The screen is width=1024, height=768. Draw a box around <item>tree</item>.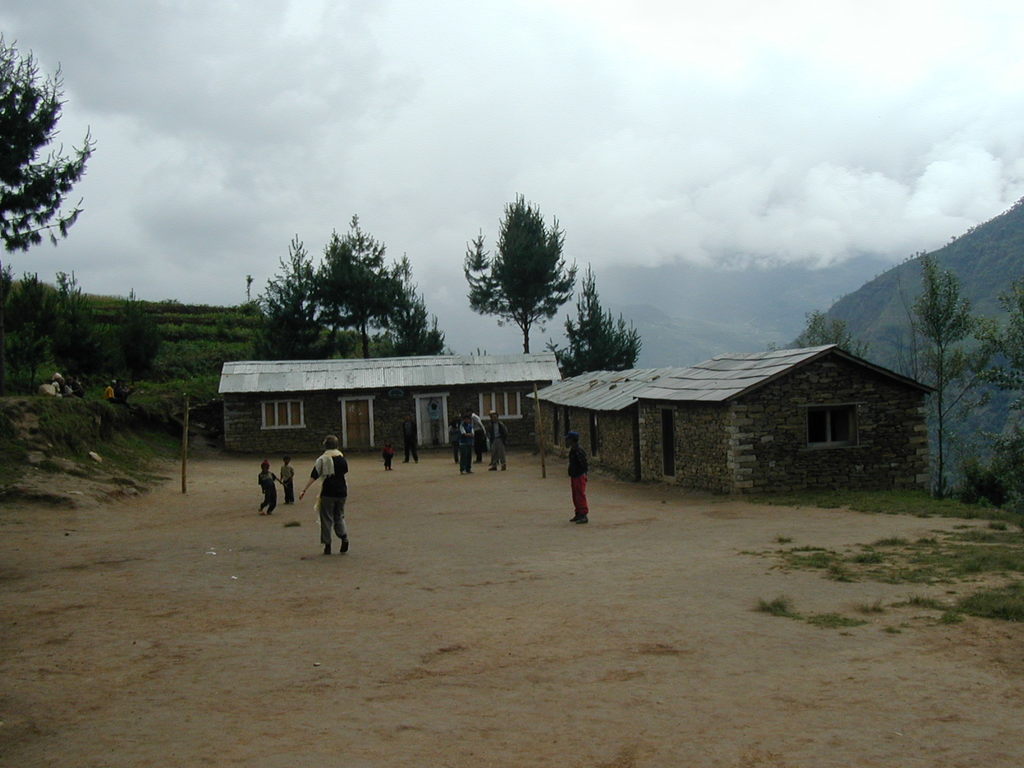
bbox(764, 307, 874, 360).
